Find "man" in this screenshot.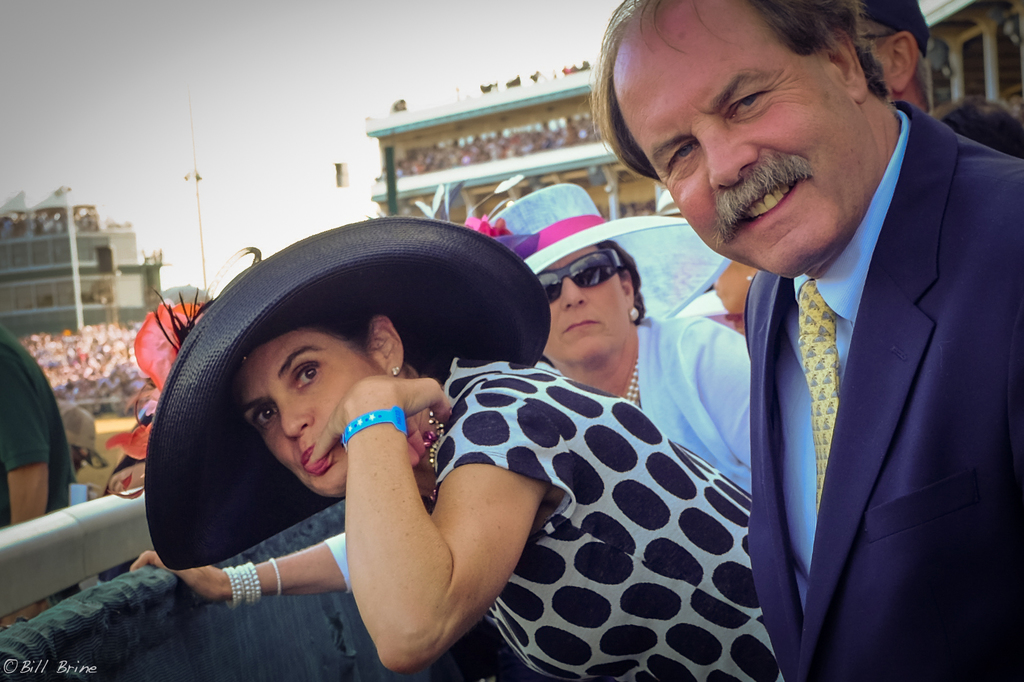
The bounding box for "man" is [851,0,938,123].
